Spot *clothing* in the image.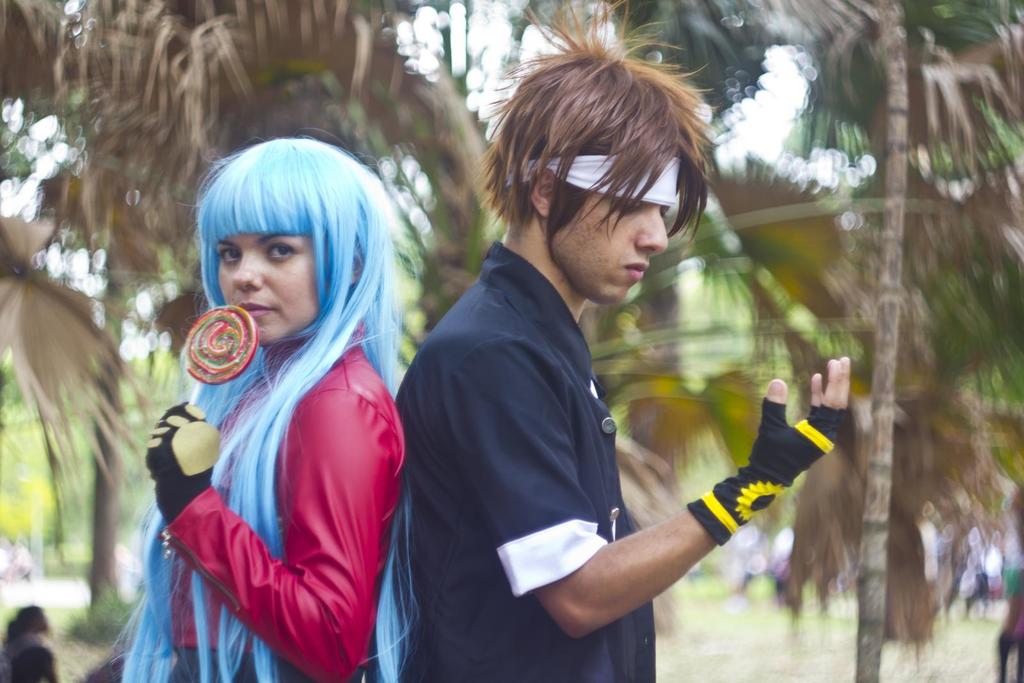
*clothing* found at 144 268 409 668.
